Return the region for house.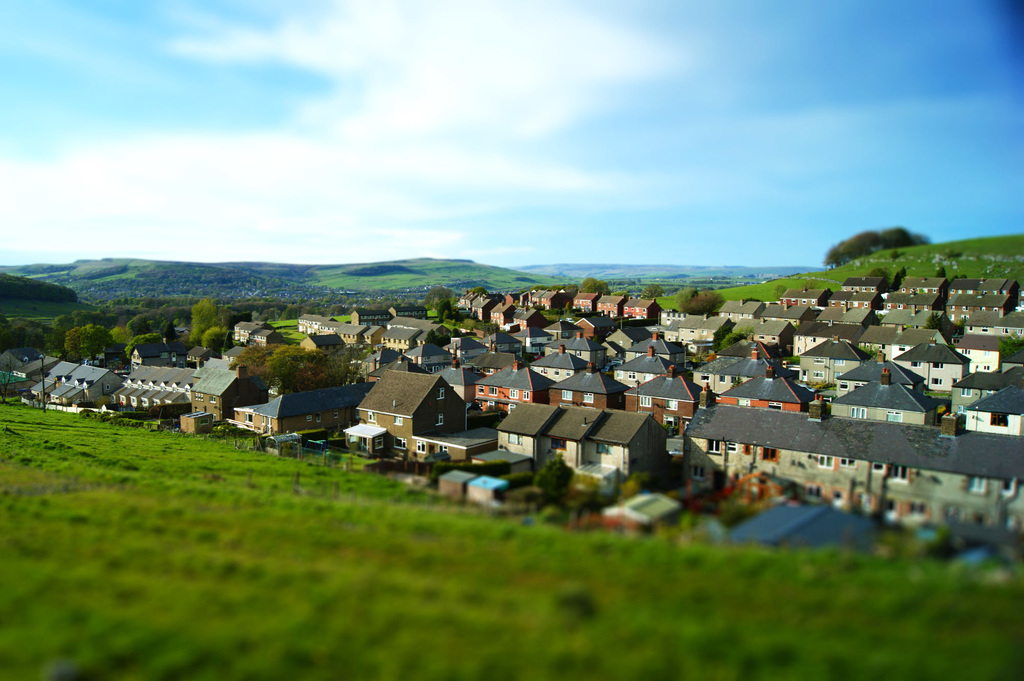
pyautogui.locateOnScreen(842, 279, 883, 296).
